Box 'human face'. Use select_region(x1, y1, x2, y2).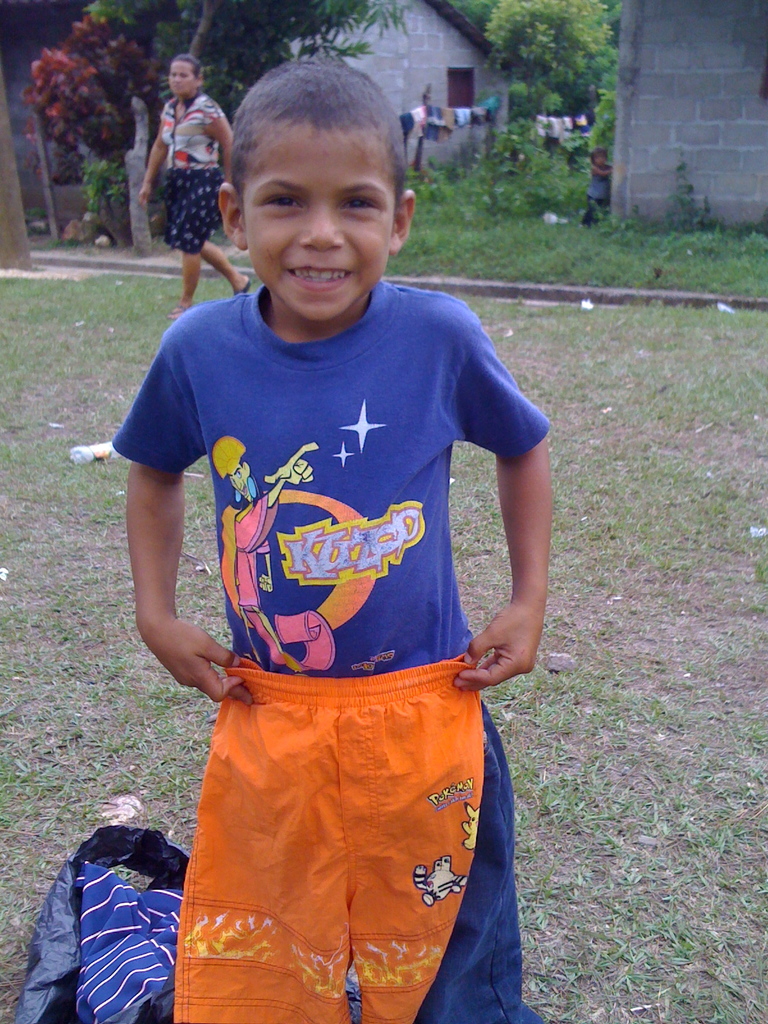
select_region(170, 60, 195, 97).
